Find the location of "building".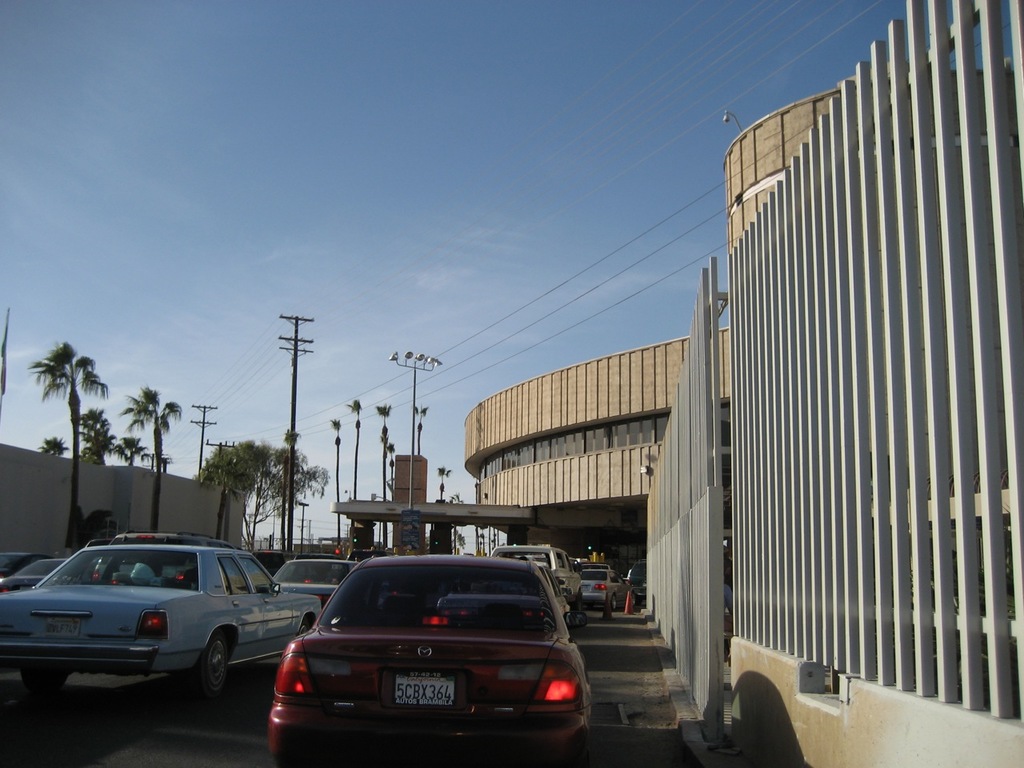
Location: Rect(466, 0, 1023, 767).
